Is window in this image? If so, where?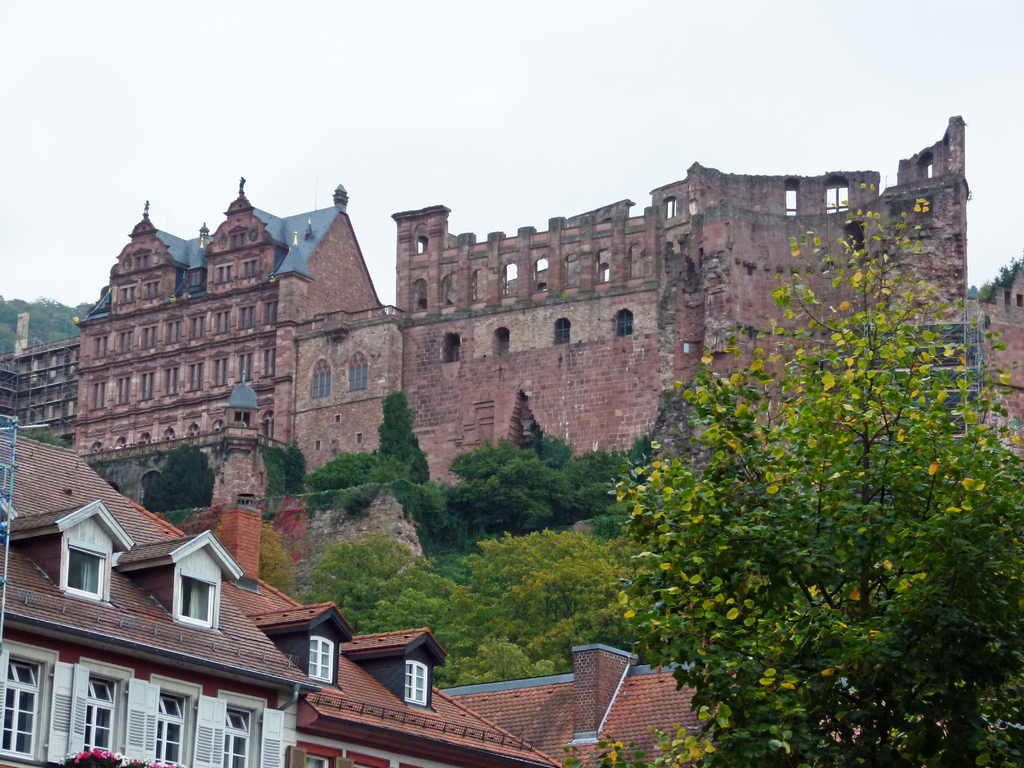
Yes, at box=[163, 318, 184, 343].
